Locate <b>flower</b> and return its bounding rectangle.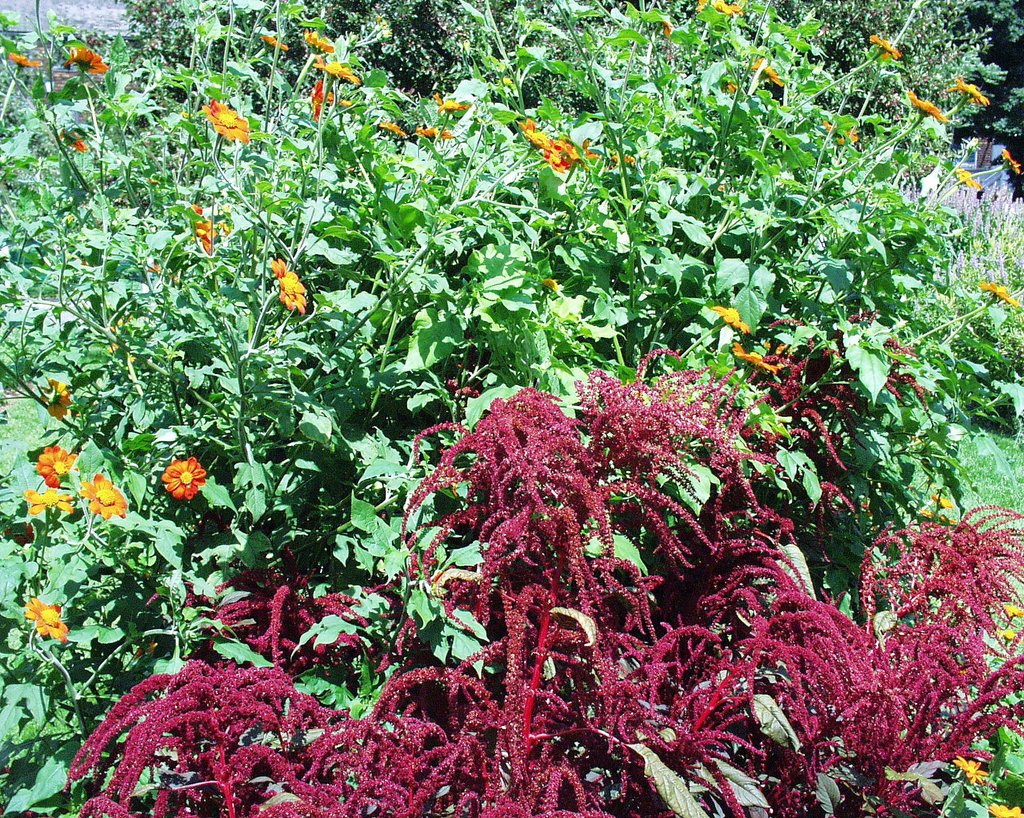
box=[311, 77, 336, 127].
